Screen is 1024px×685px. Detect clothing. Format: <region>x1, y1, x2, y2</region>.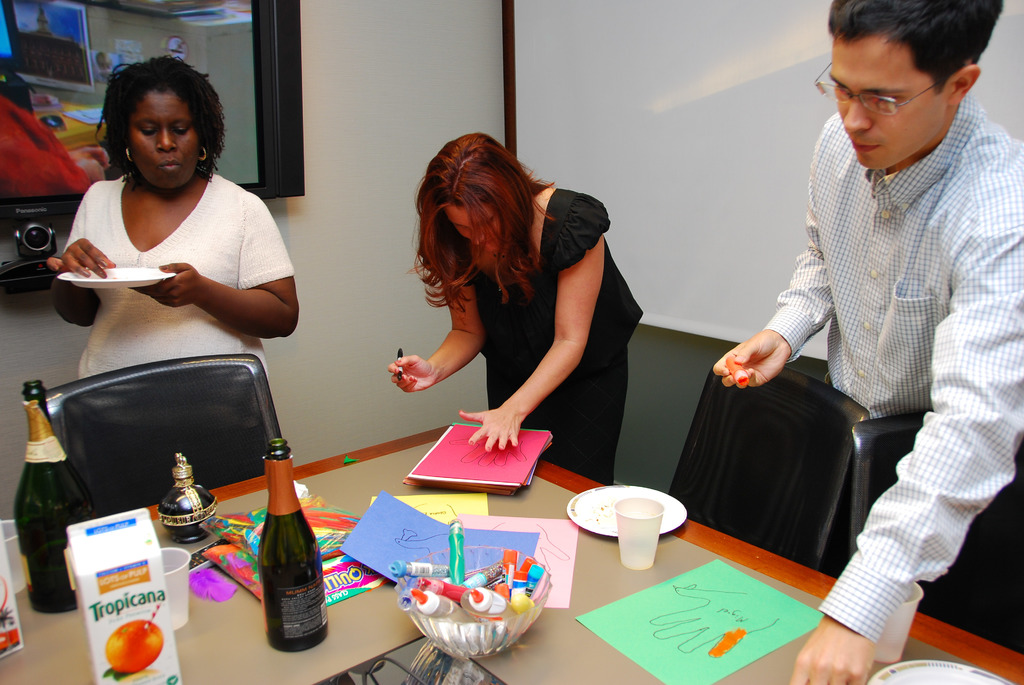
<region>764, 93, 1023, 645</region>.
